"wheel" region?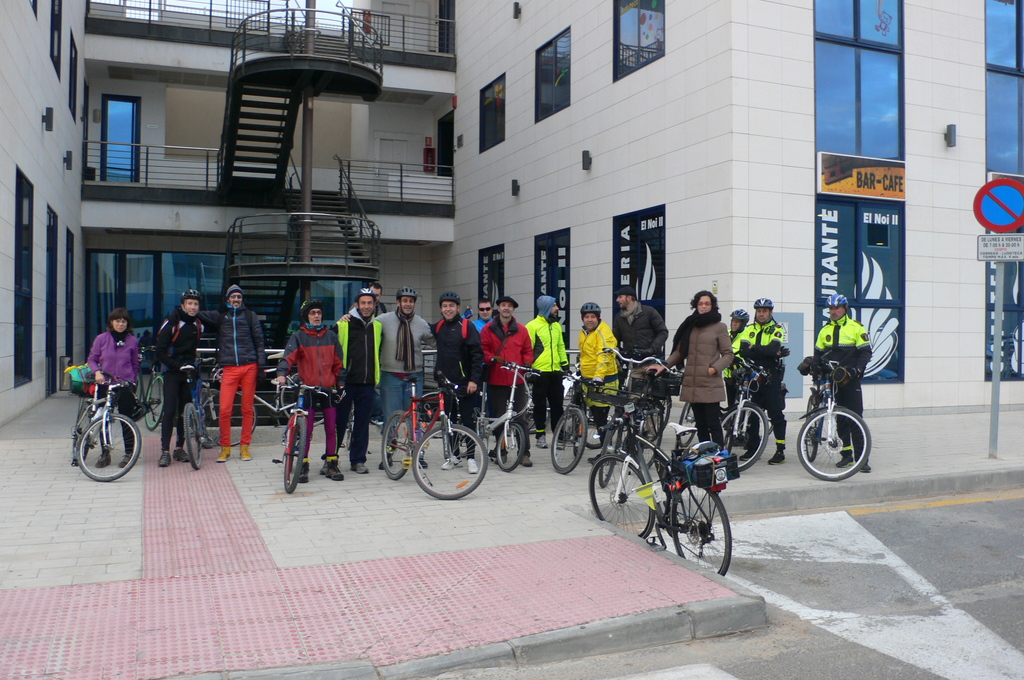
crop(547, 408, 588, 473)
